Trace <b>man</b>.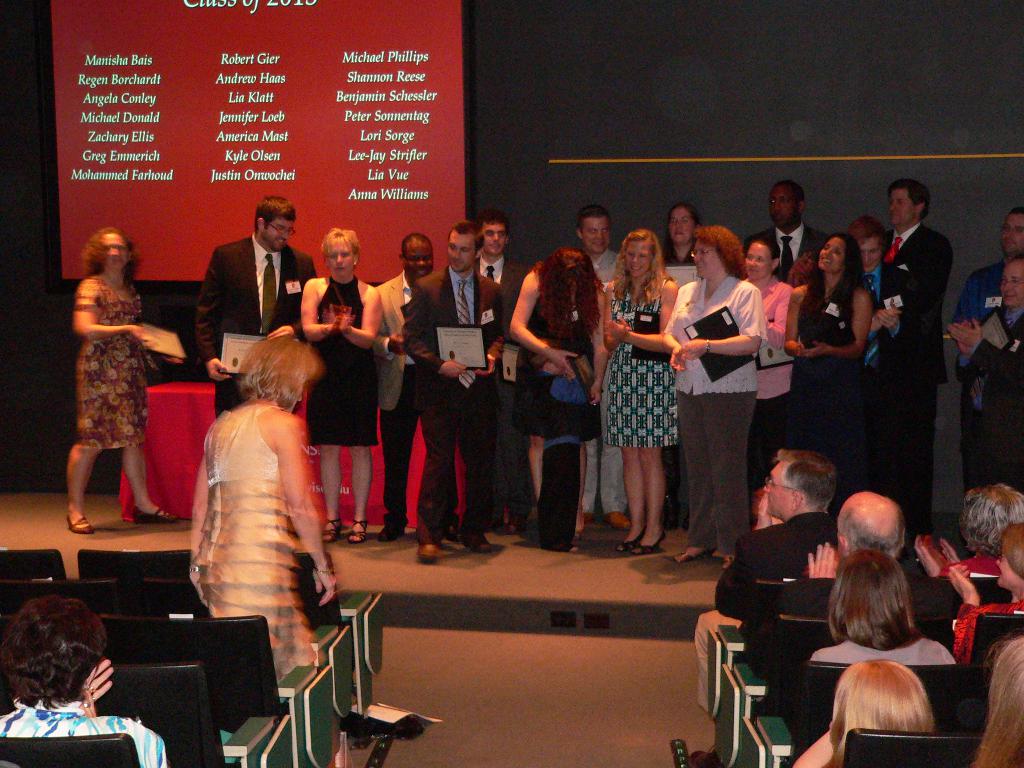
Traced to [691, 446, 843, 766].
